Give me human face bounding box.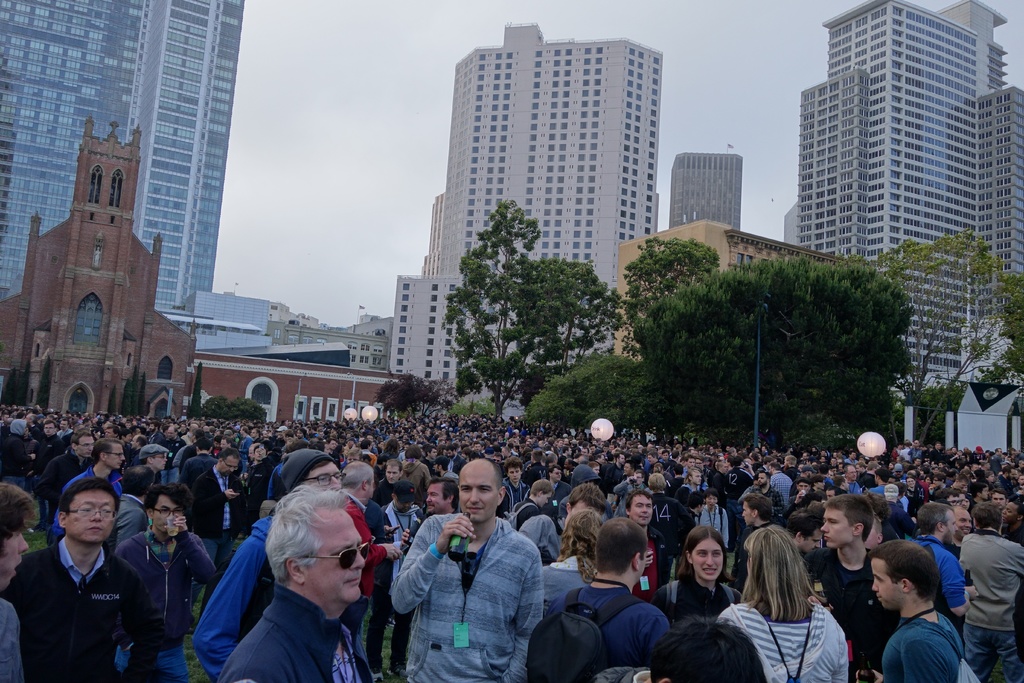
<box>427,484,448,515</box>.
